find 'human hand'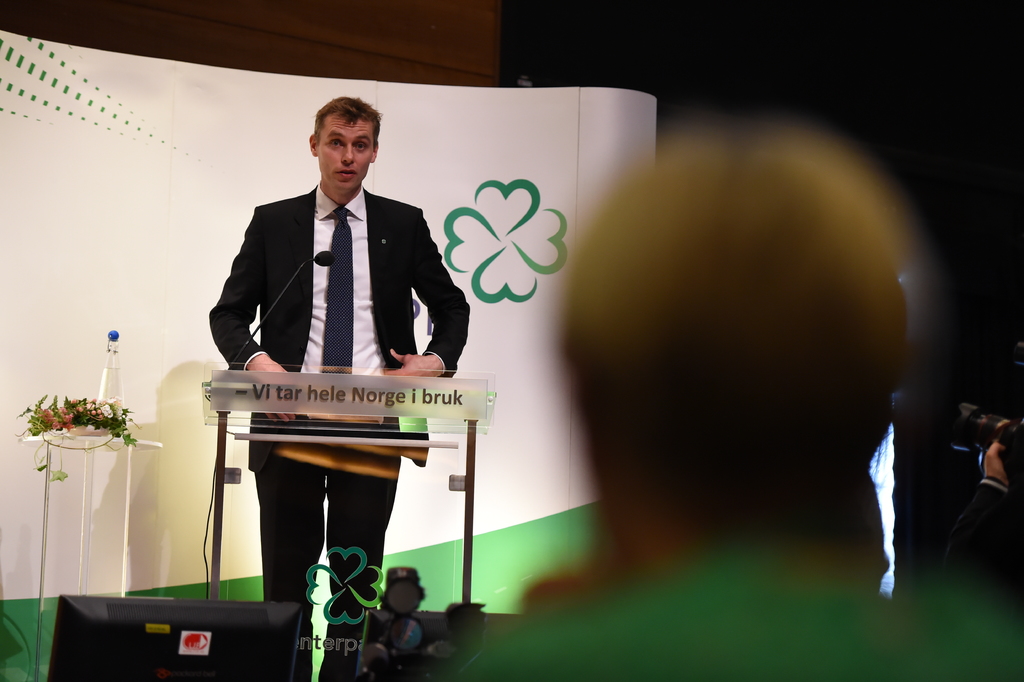
rect(982, 442, 1009, 488)
